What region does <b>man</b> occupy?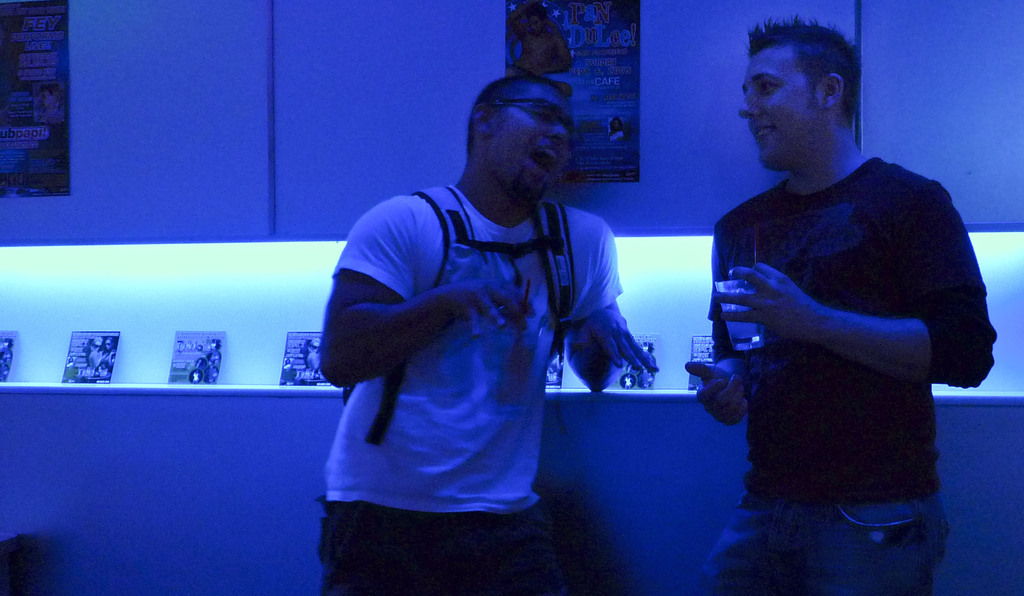
left=192, top=371, right=202, bottom=386.
